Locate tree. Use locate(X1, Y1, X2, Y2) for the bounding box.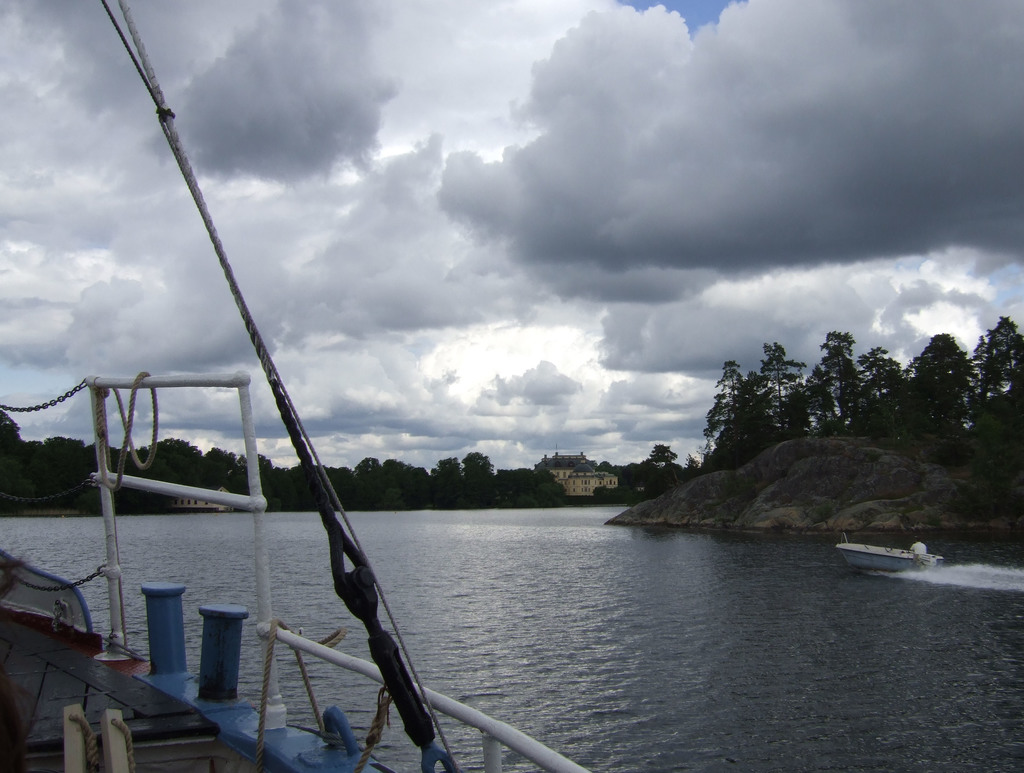
locate(644, 442, 682, 474).
